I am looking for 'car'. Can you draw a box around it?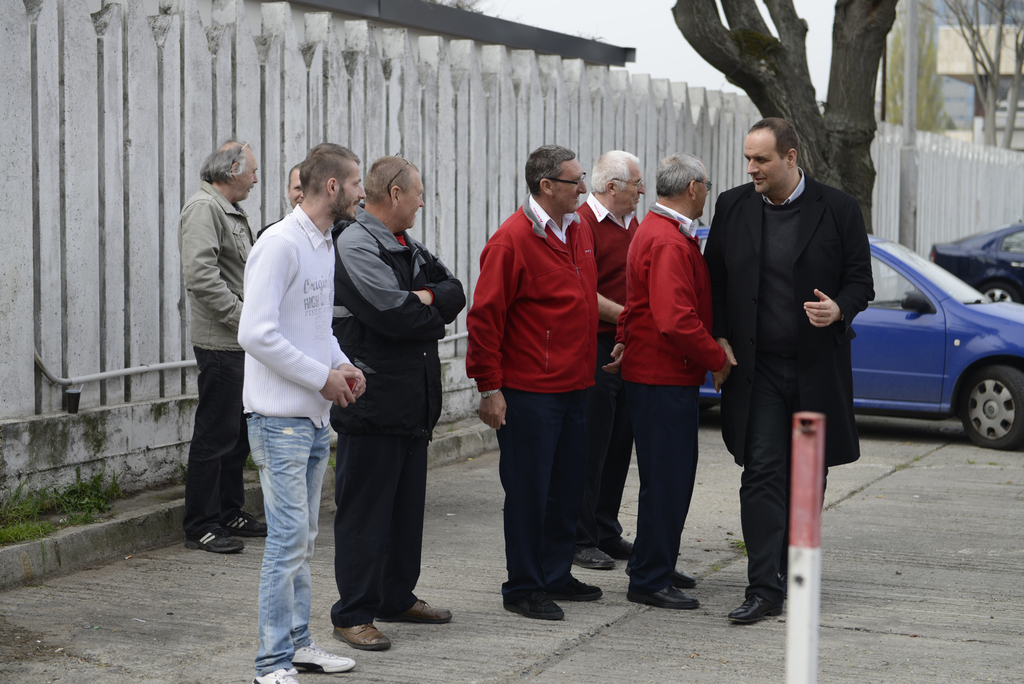
Sure, the bounding box is {"x1": 692, "y1": 214, "x2": 1023, "y2": 452}.
